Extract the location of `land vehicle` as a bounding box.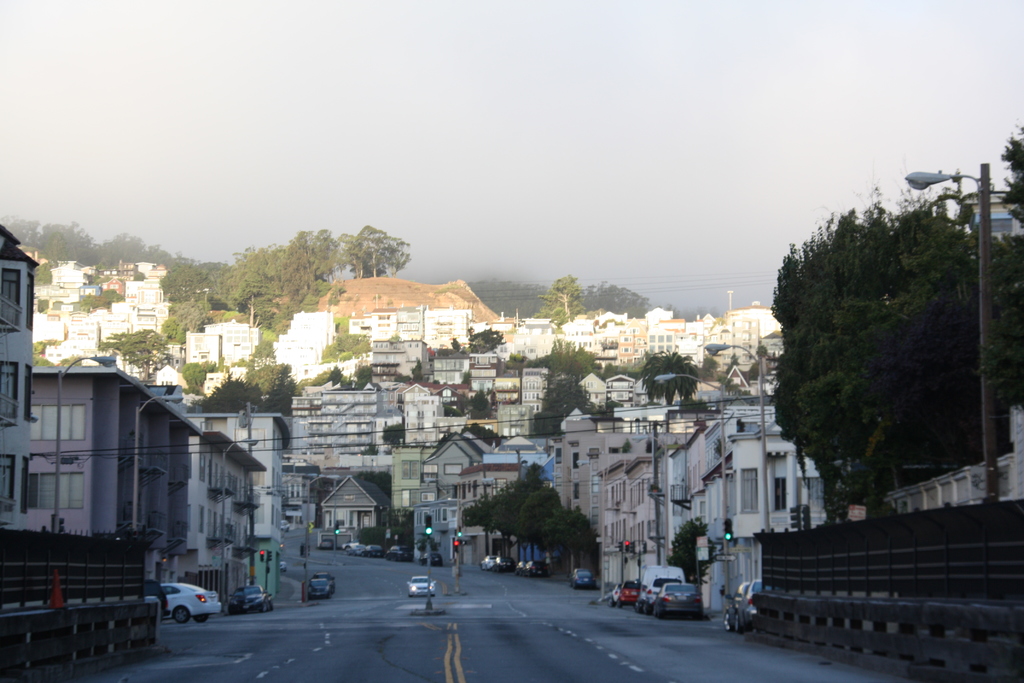
select_region(405, 573, 437, 598).
